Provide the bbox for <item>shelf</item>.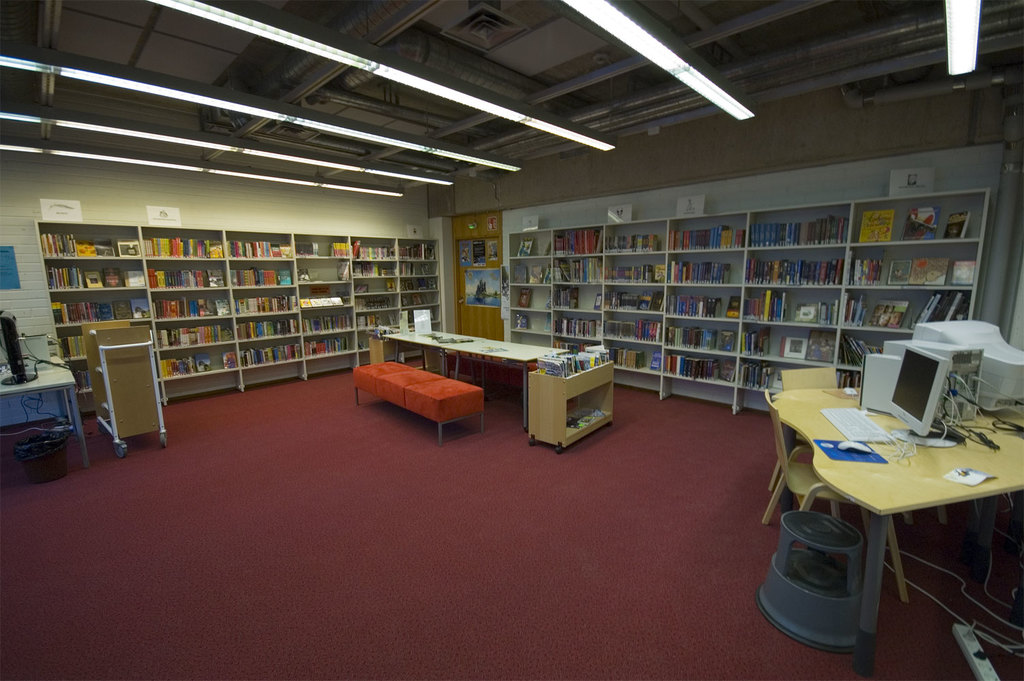
bbox=[602, 312, 662, 343].
